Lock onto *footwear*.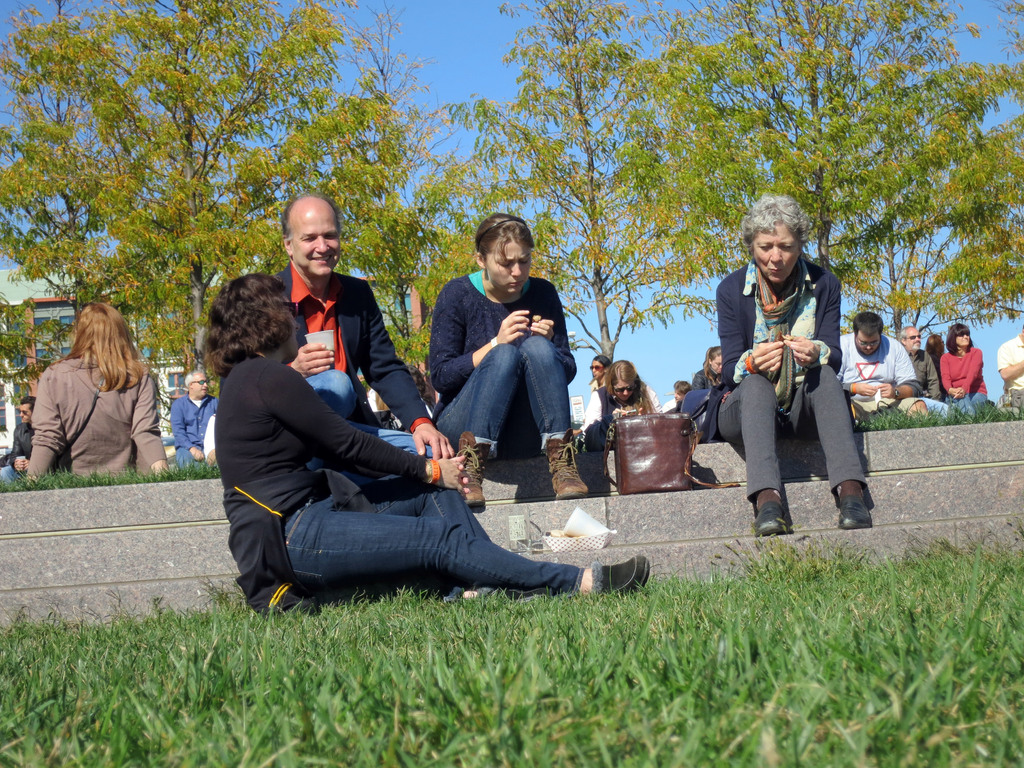
Locked: {"x1": 591, "y1": 552, "x2": 656, "y2": 600}.
